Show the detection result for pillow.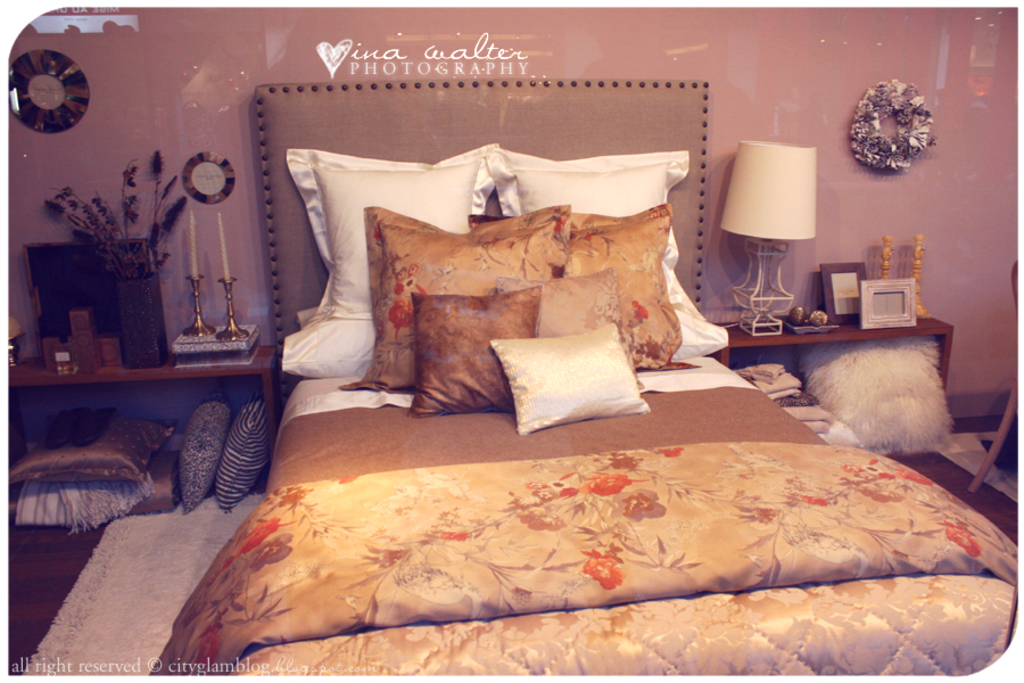
box(279, 143, 510, 386).
